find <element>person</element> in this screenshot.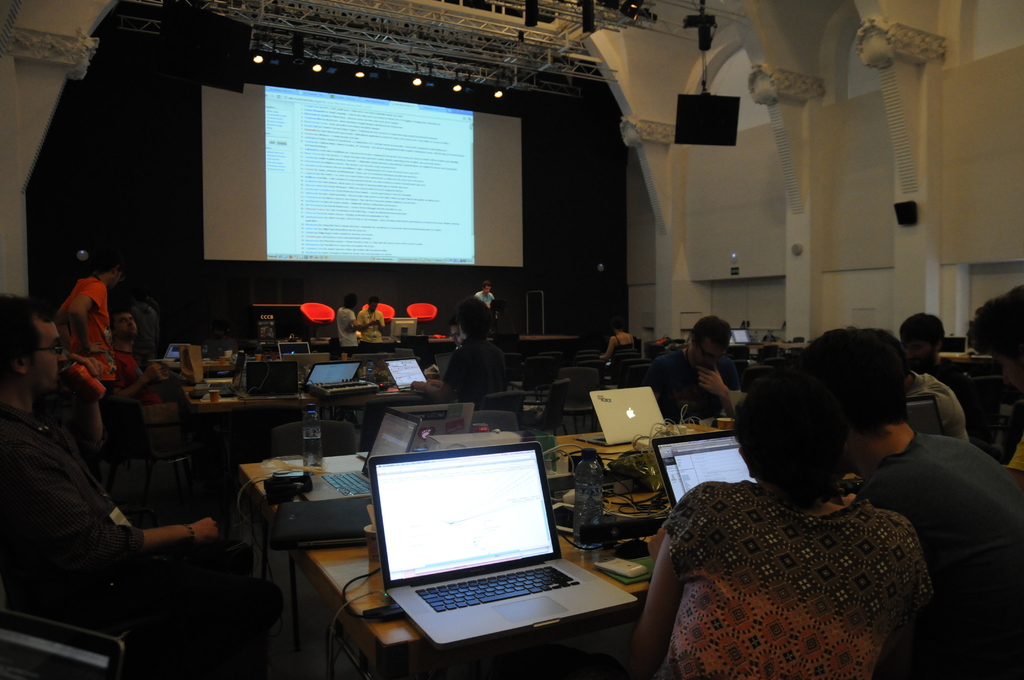
The bounding box for <element>person</element> is BBox(666, 313, 753, 422).
